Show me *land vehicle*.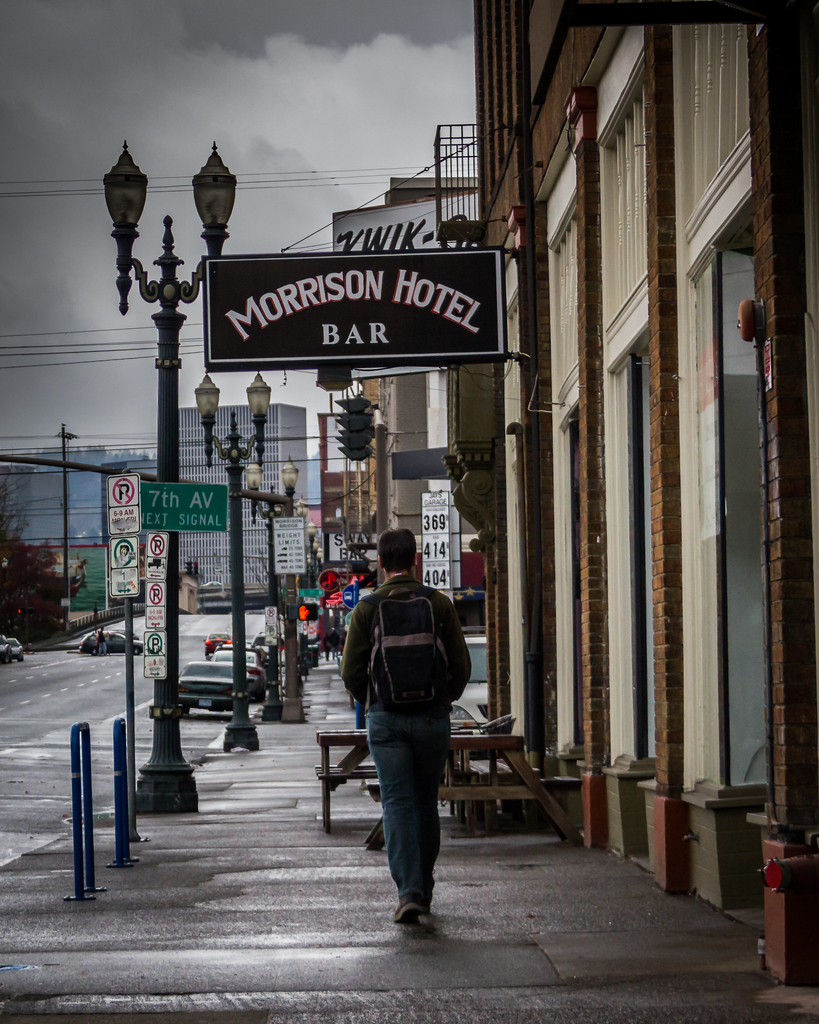
*land vehicle* is here: <box>440,631,496,734</box>.
